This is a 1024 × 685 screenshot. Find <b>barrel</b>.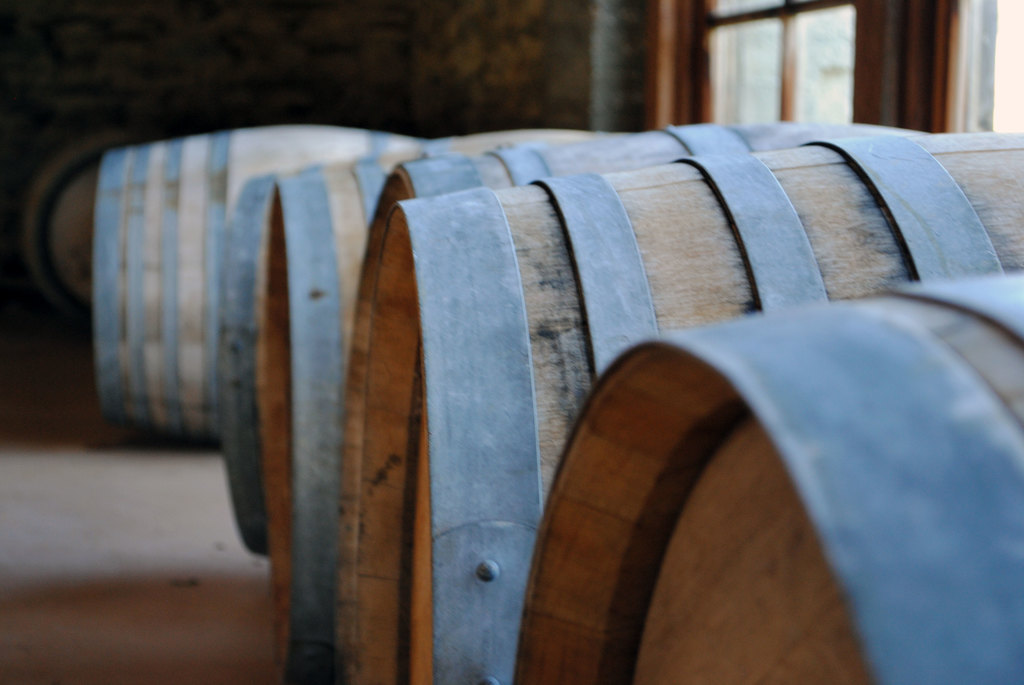
Bounding box: <bbox>349, 141, 1023, 684</bbox>.
